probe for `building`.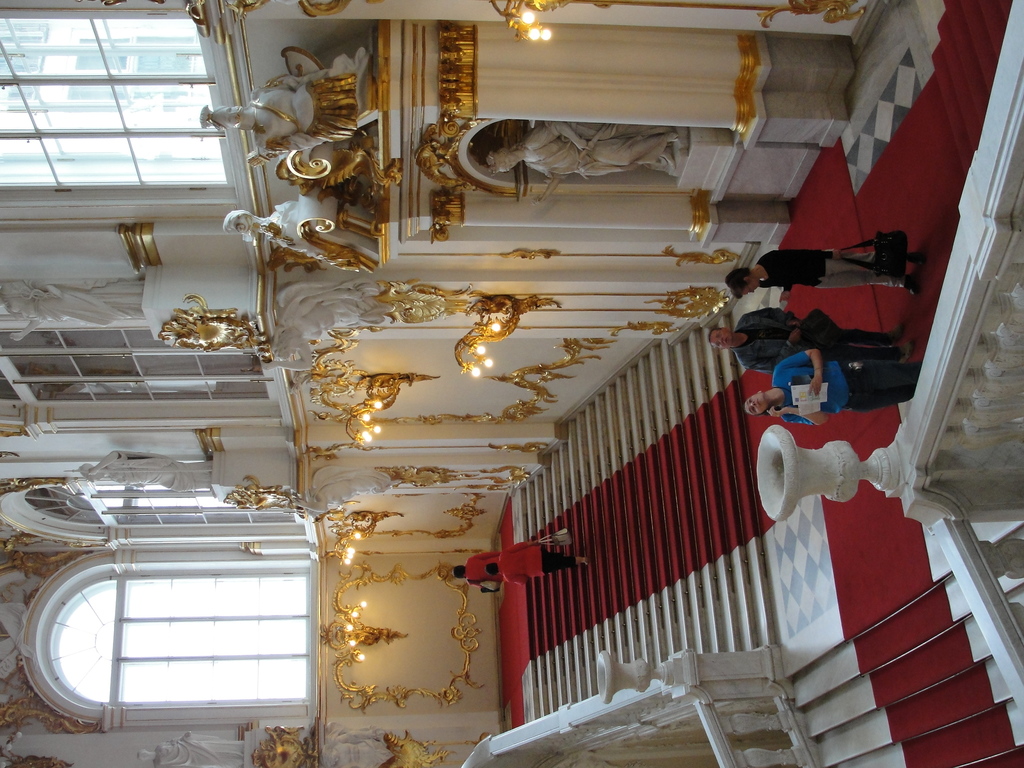
Probe result: l=0, t=0, r=1023, b=767.
